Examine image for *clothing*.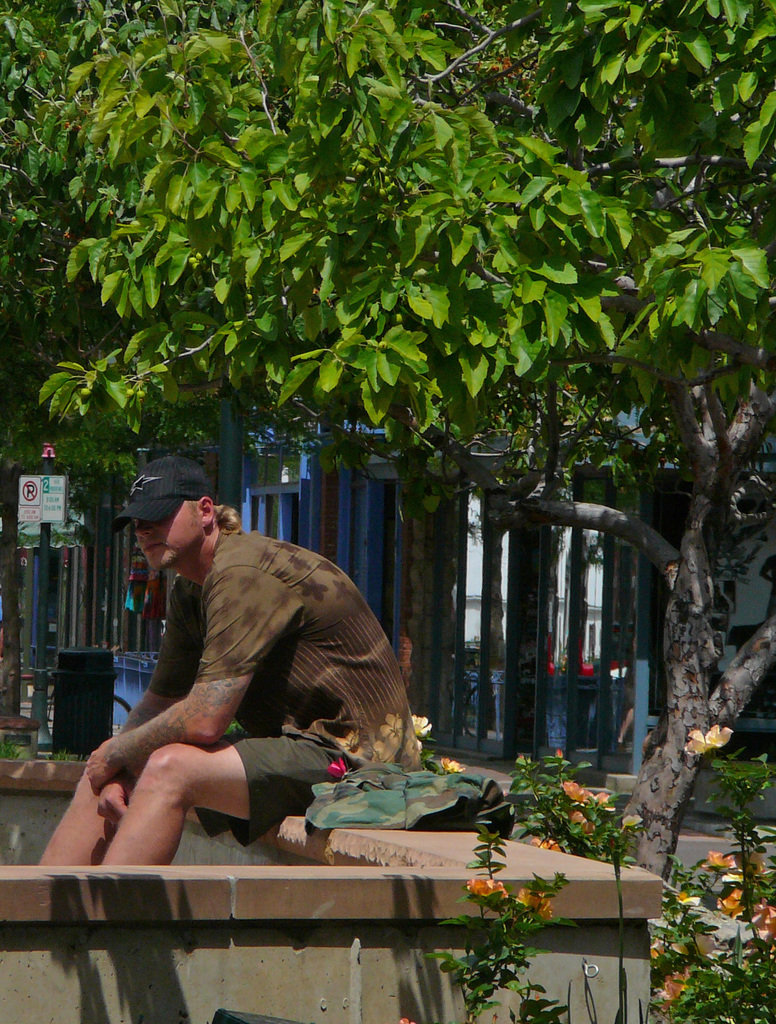
Examination result: 288/769/442/851.
